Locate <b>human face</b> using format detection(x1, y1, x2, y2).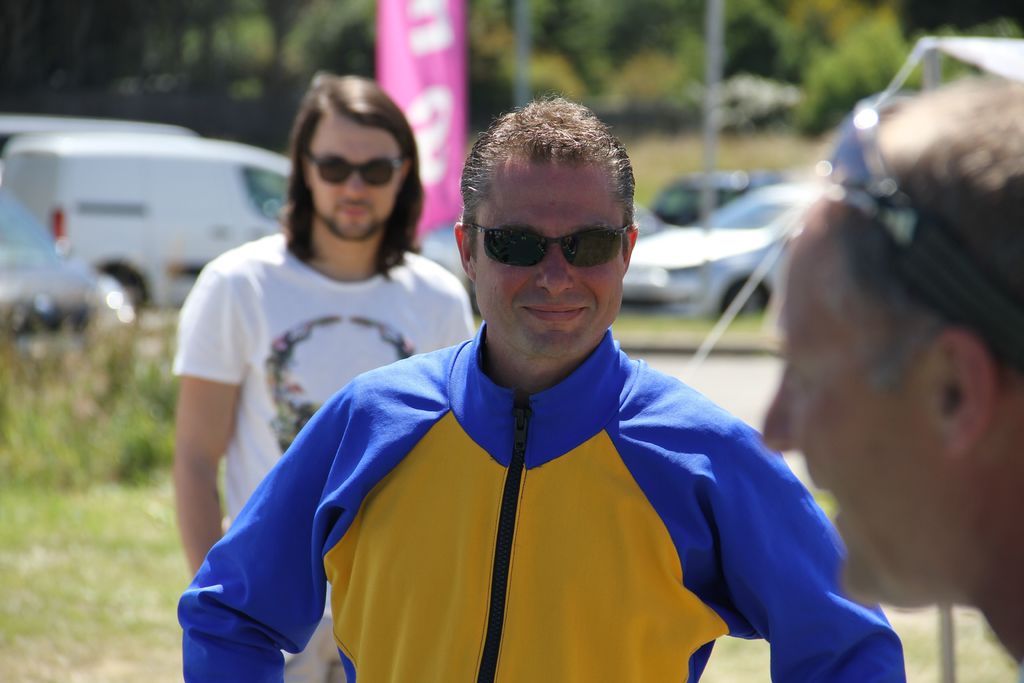
detection(307, 112, 401, 238).
